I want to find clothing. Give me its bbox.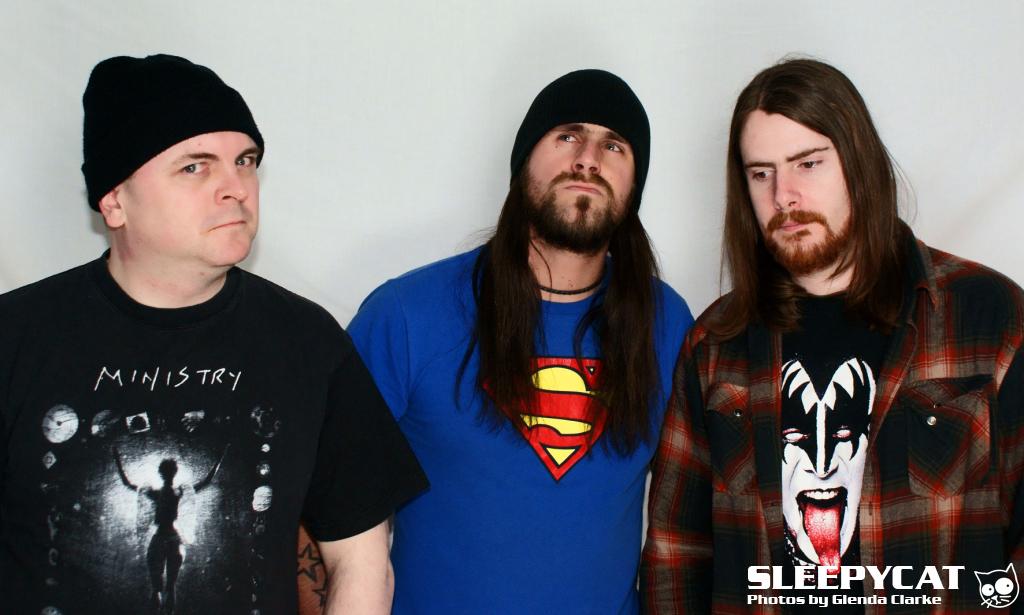
left=0, top=241, right=433, bottom=608.
